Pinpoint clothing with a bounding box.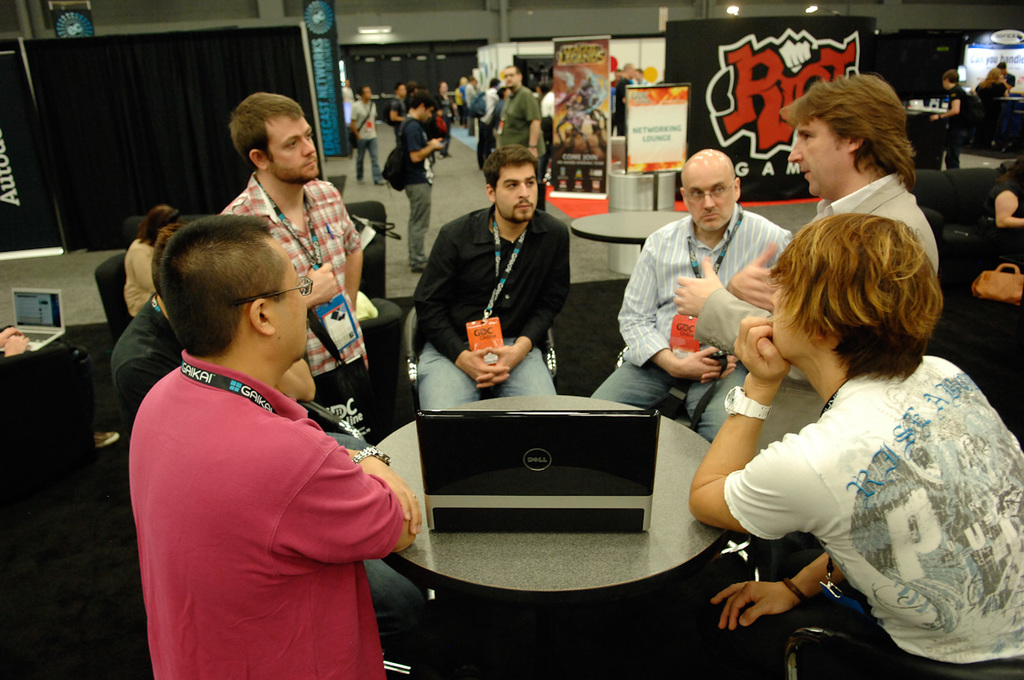
592/202/797/443.
